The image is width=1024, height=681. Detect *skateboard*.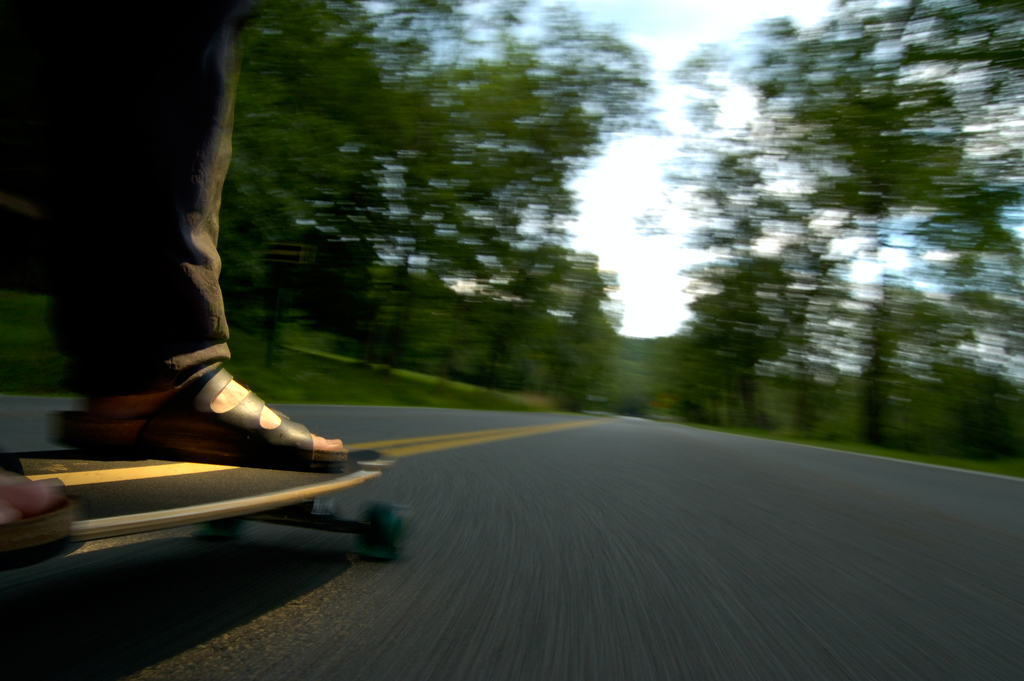
Detection: <box>0,446,414,553</box>.
